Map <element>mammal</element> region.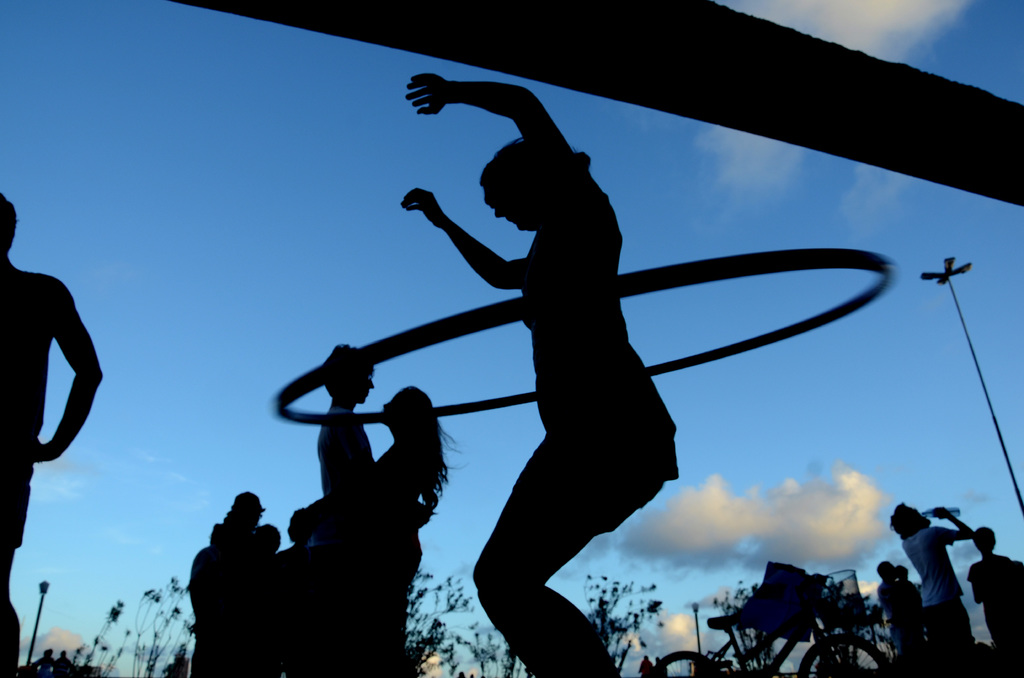
Mapped to bbox=(0, 189, 105, 677).
